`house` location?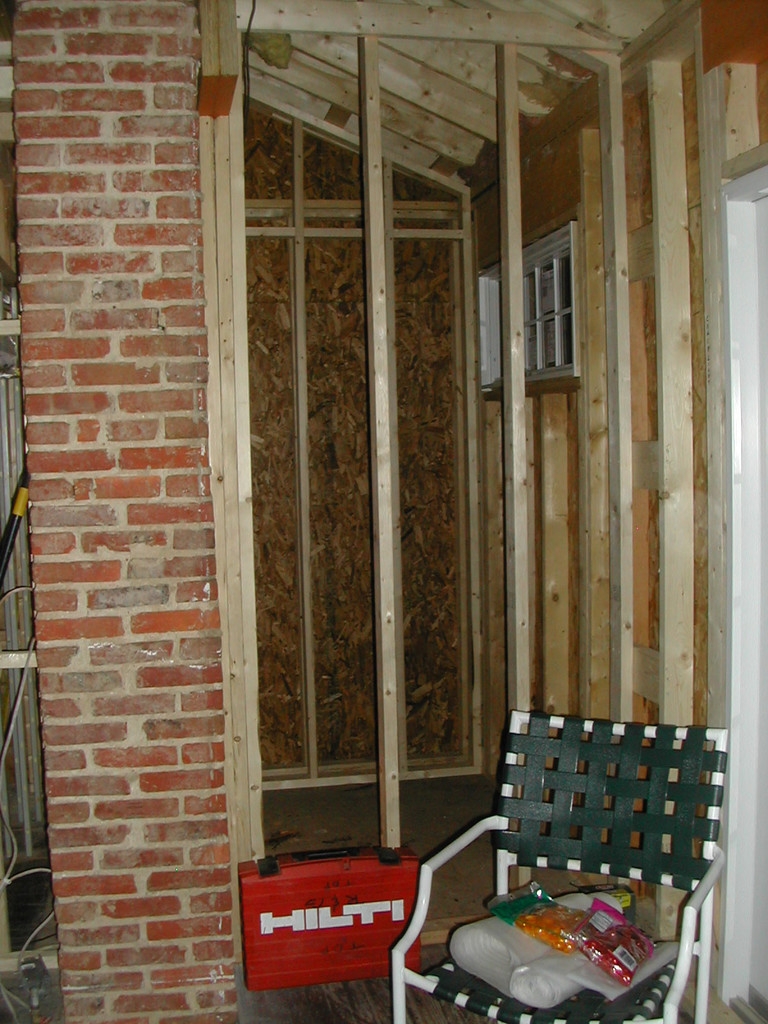
71/0/767/1023
